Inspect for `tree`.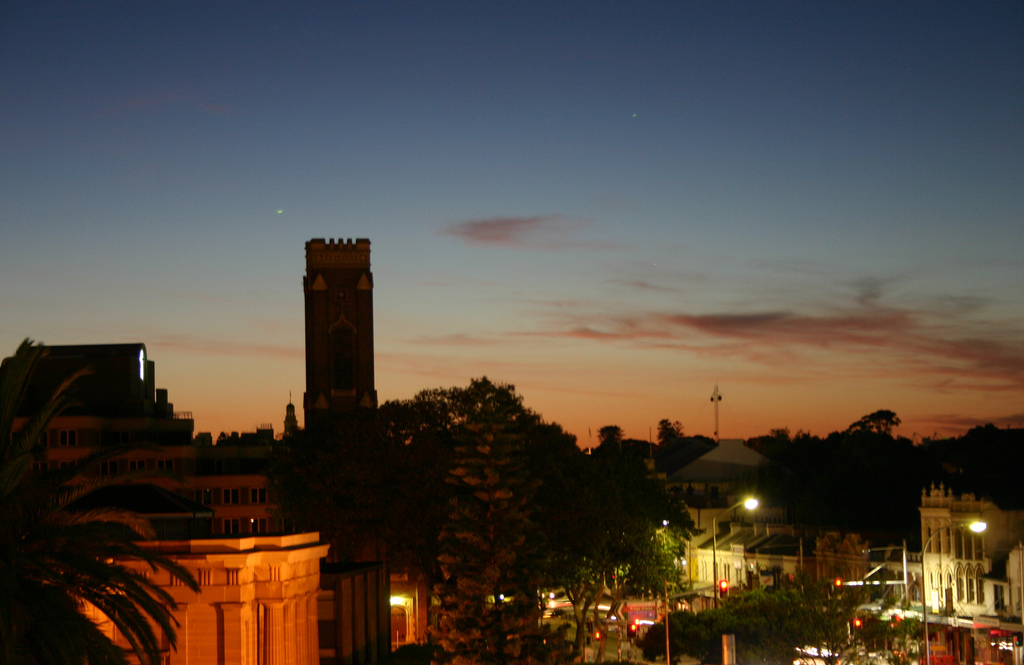
Inspection: 601 421 623 455.
